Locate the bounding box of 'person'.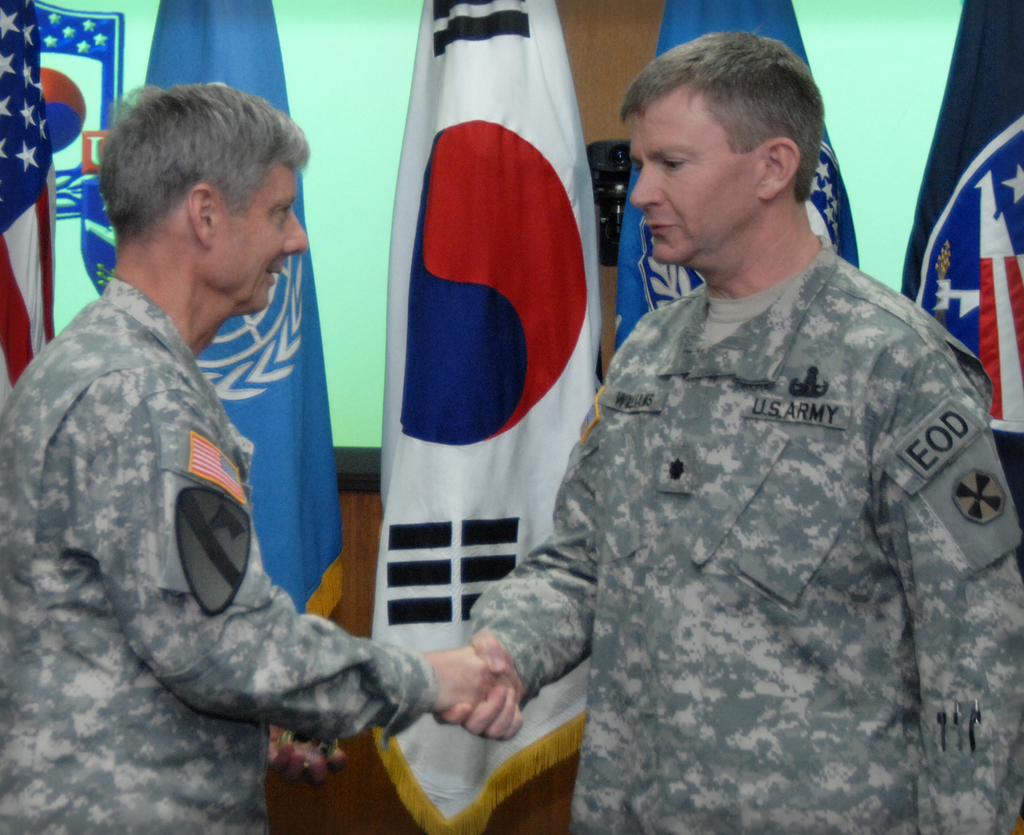
Bounding box: Rect(0, 78, 520, 834).
